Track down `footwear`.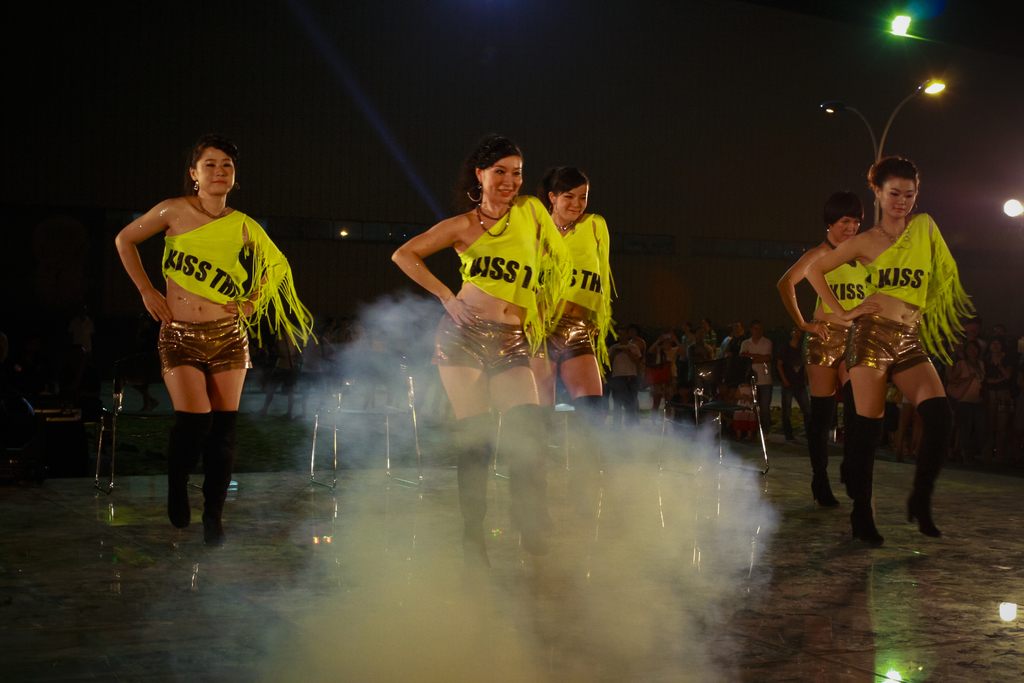
Tracked to left=199, top=466, right=234, bottom=550.
